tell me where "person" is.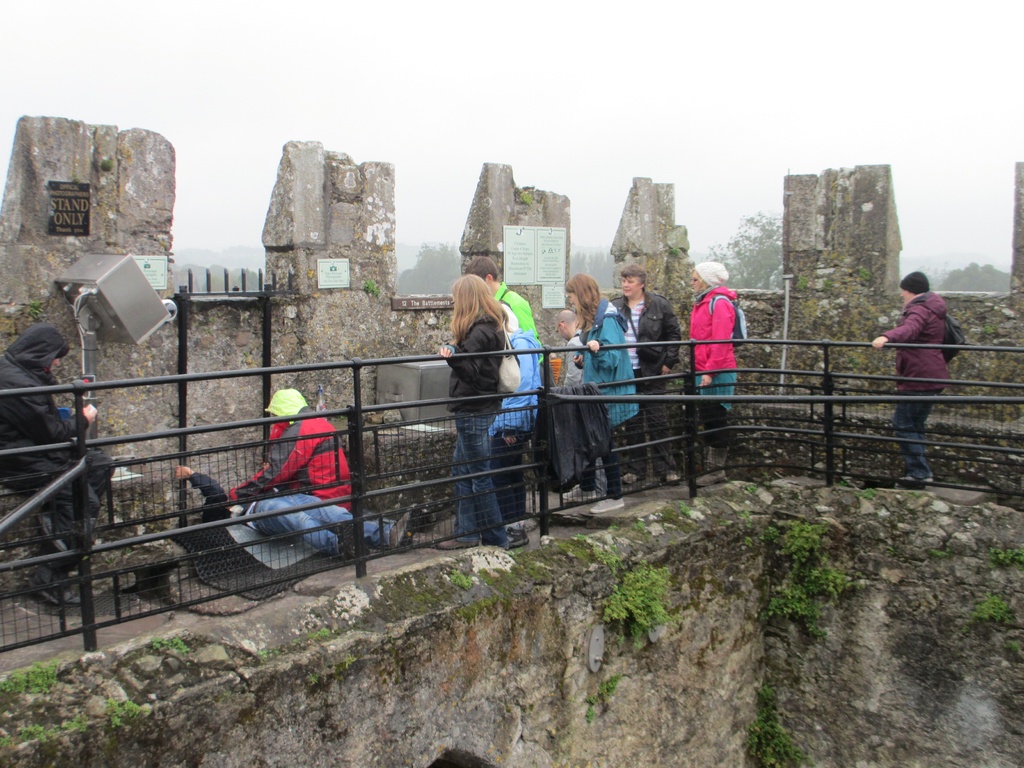
"person" is at crop(872, 269, 950, 476).
